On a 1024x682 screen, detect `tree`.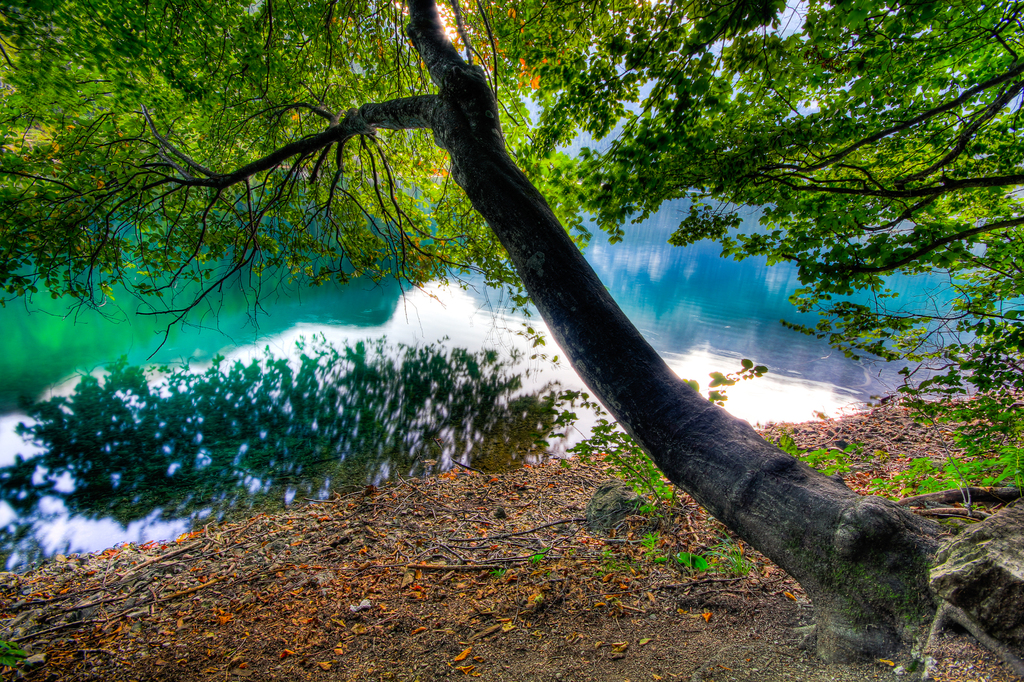
bbox=(554, 0, 1023, 494).
